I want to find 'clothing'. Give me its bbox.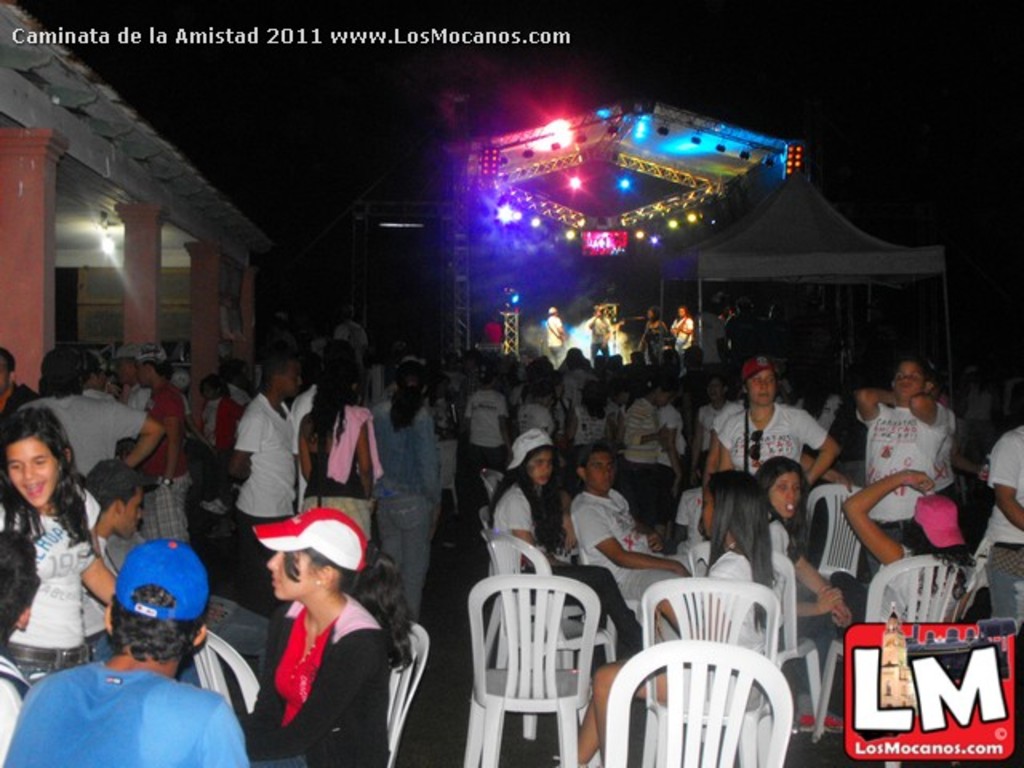
Rect(587, 312, 610, 355).
